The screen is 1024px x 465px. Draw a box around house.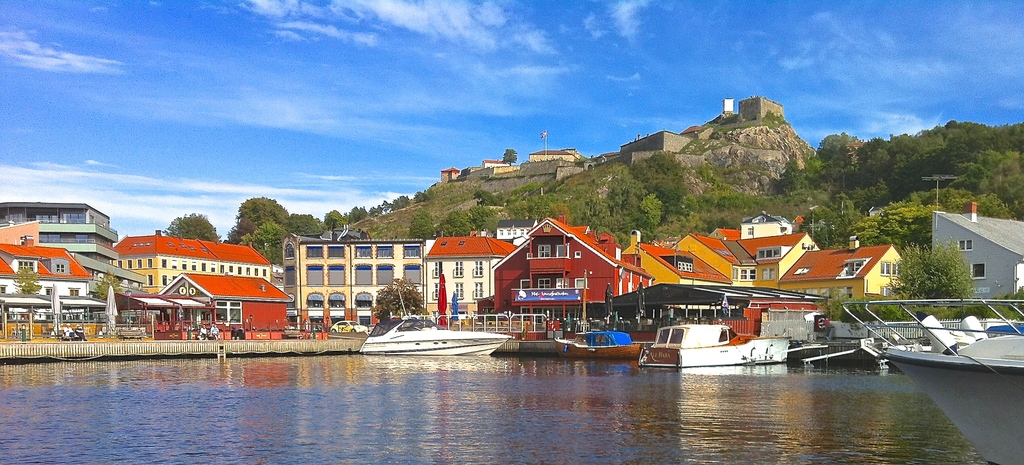
pyautogui.locateOnScreen(421, 234, 497, 304).
